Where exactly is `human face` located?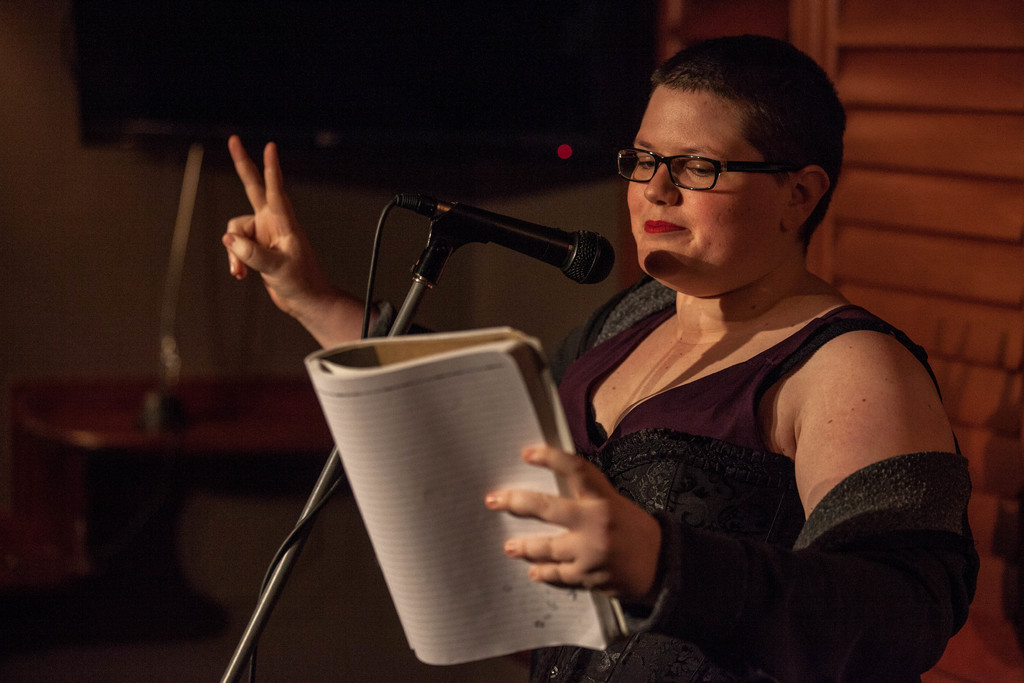
Its bounding box is BBox(628, 85, 784, 279).
